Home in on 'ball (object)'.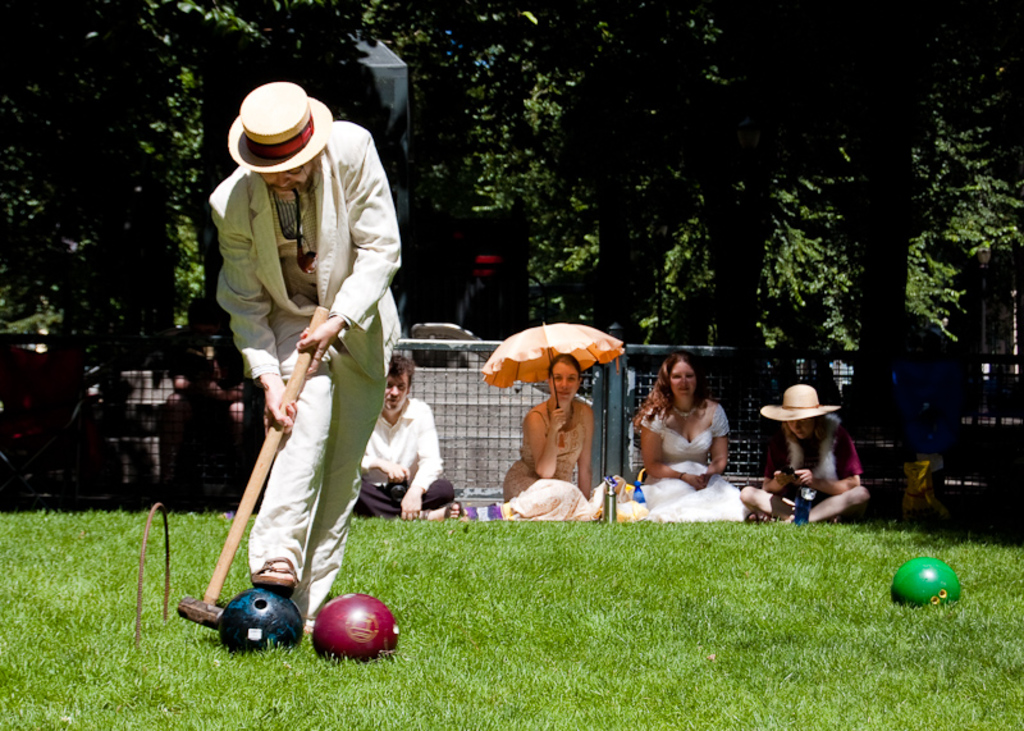
Homed in at [311, 589, 399, 666].
